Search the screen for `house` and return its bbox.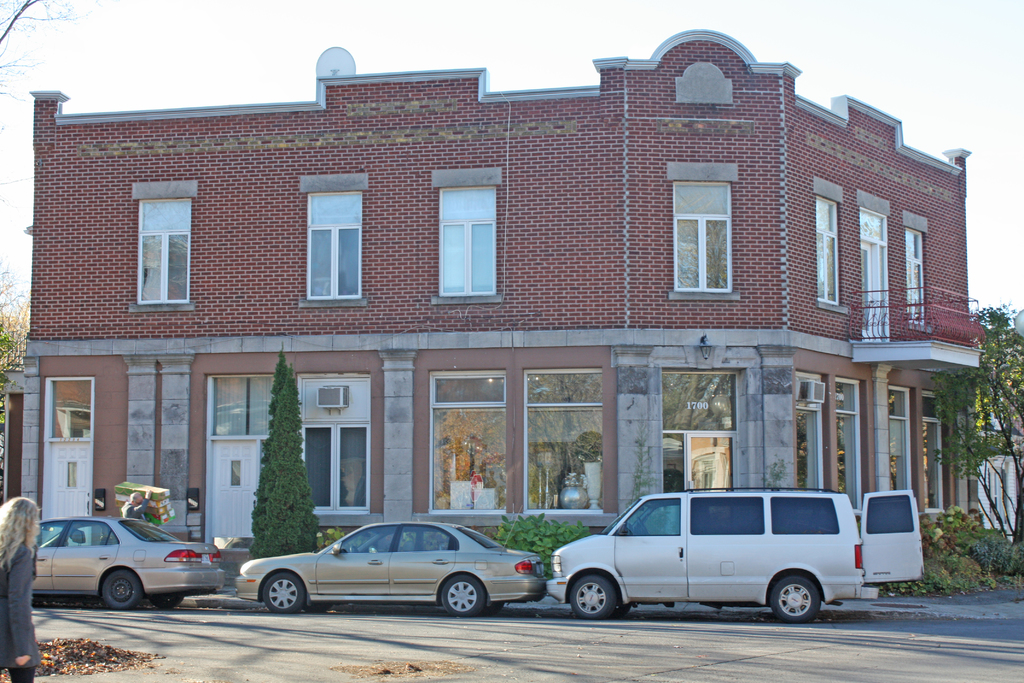
Found: (1, 25, 983, 534).
